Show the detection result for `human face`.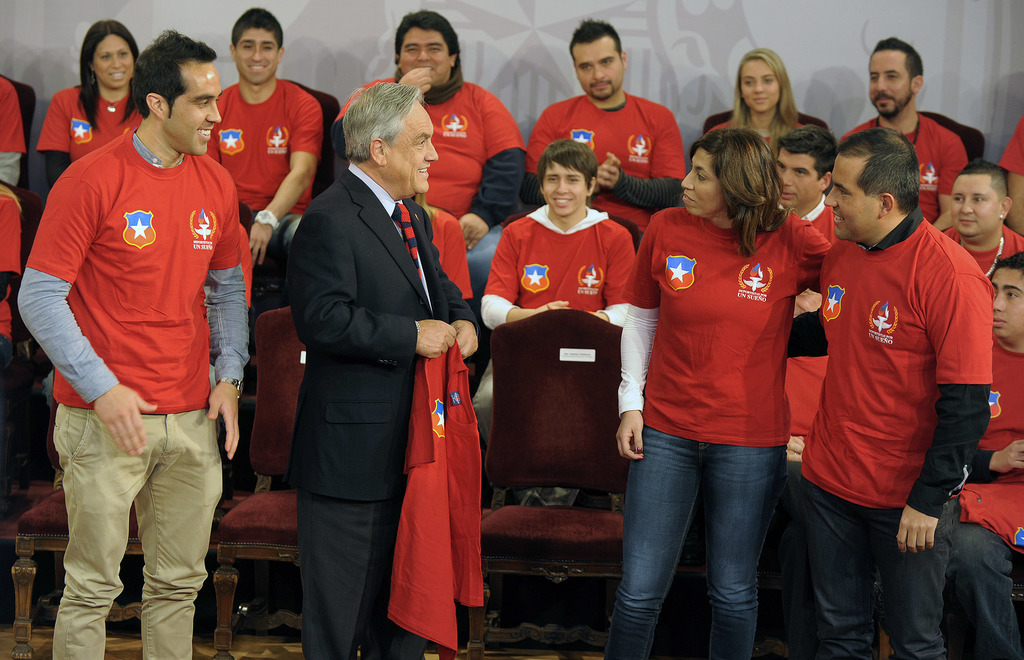
992, 266, 1023, 340.
